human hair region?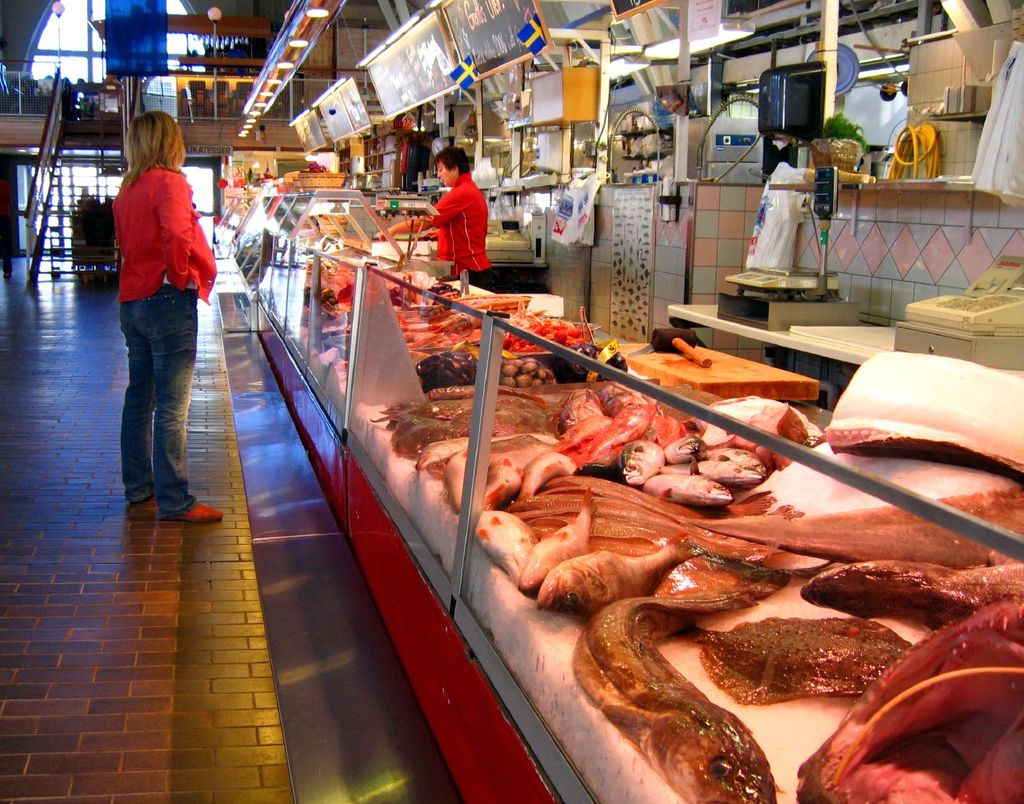
110 102 183 186
